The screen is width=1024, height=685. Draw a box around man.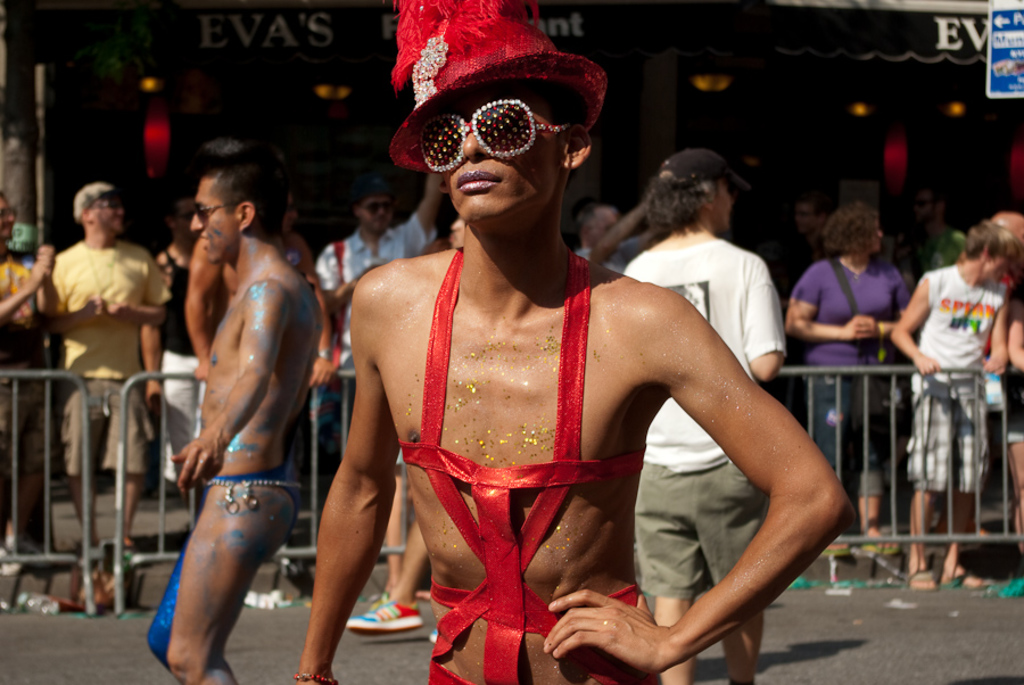
box(759, 195, 841, 319).
